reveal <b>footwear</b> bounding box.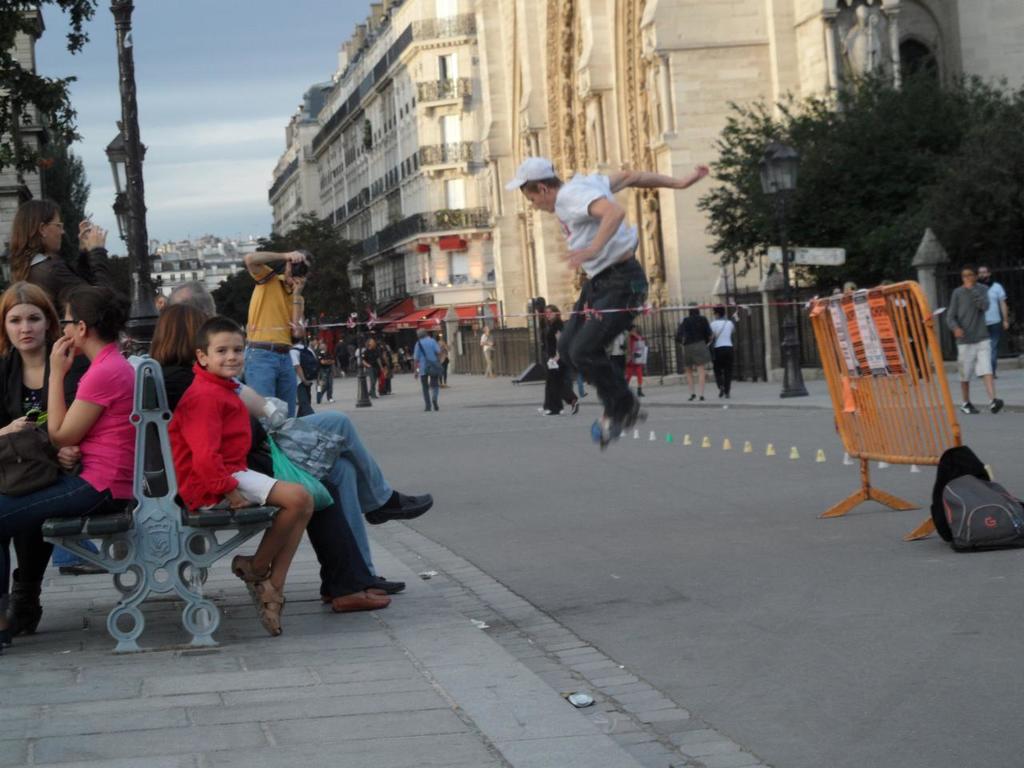
Revealed: bbox=[326, 400, 332, 402].
